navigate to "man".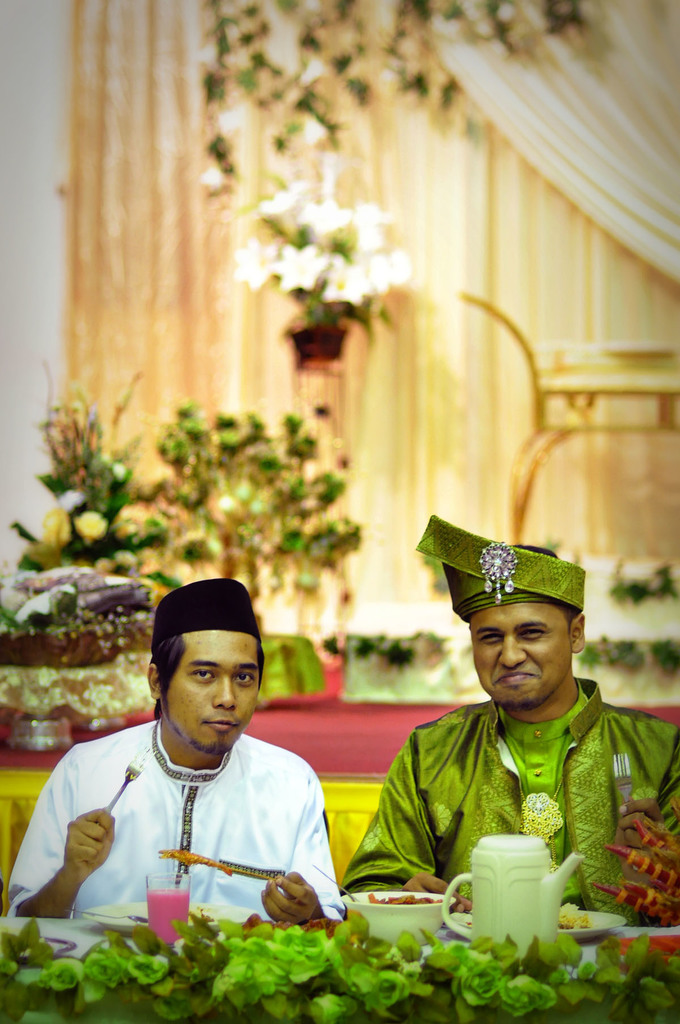
Navigation target: 27:595:353:960.
